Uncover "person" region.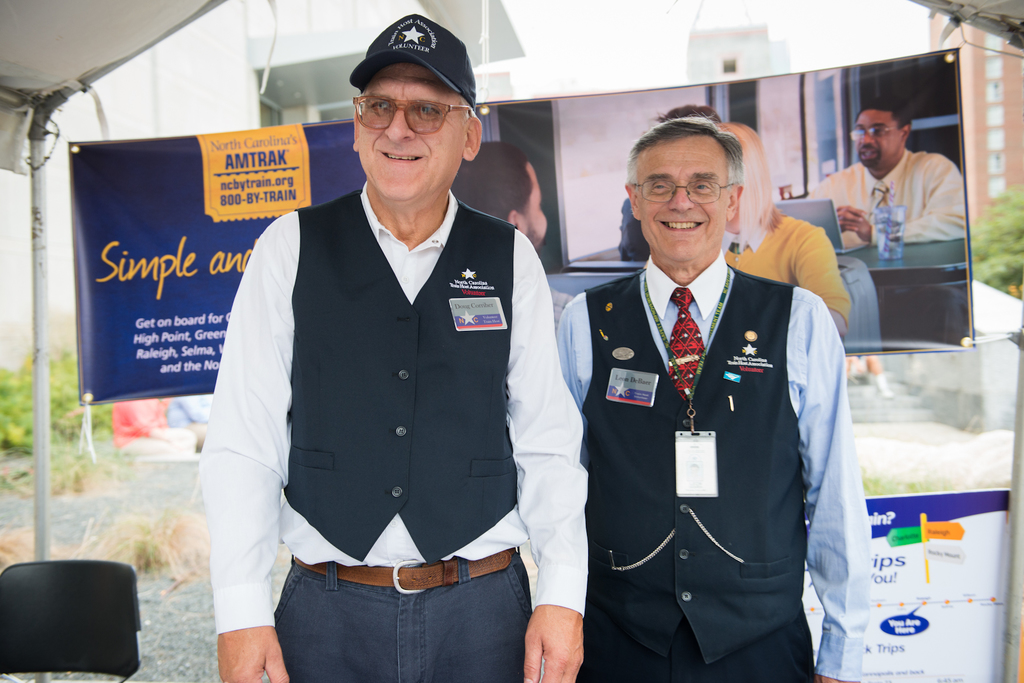
Uncovered: 554 109 871 682.
